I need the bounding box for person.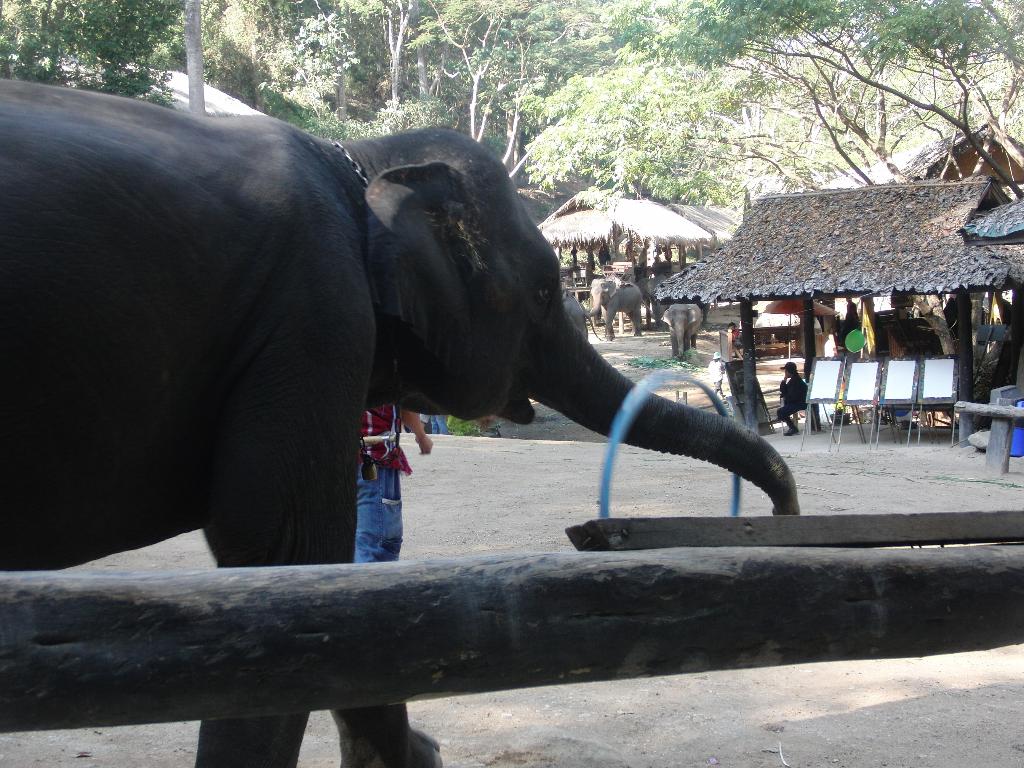
Here it is: (left=774, top=362, right=808, bottom=436).
